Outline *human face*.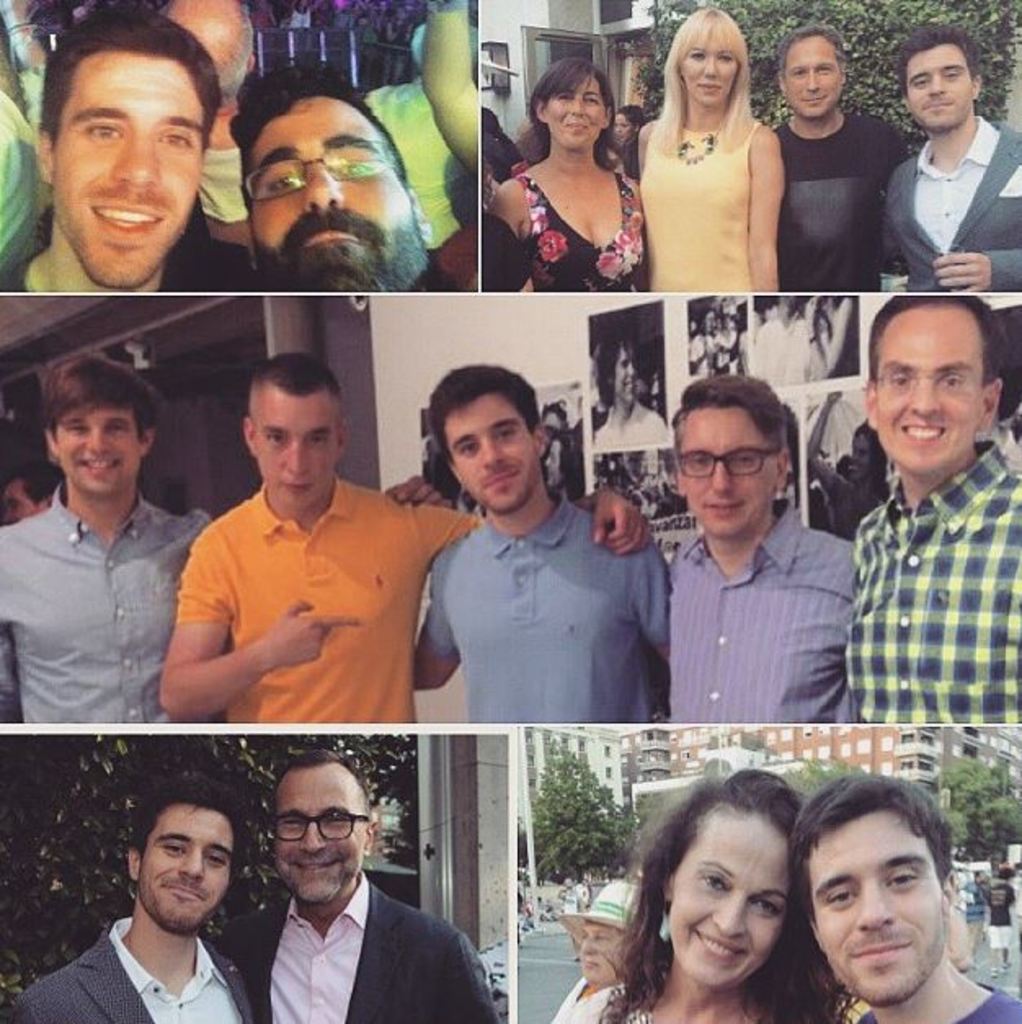
Outline: <region>578, 915, 624, 988</region>.
